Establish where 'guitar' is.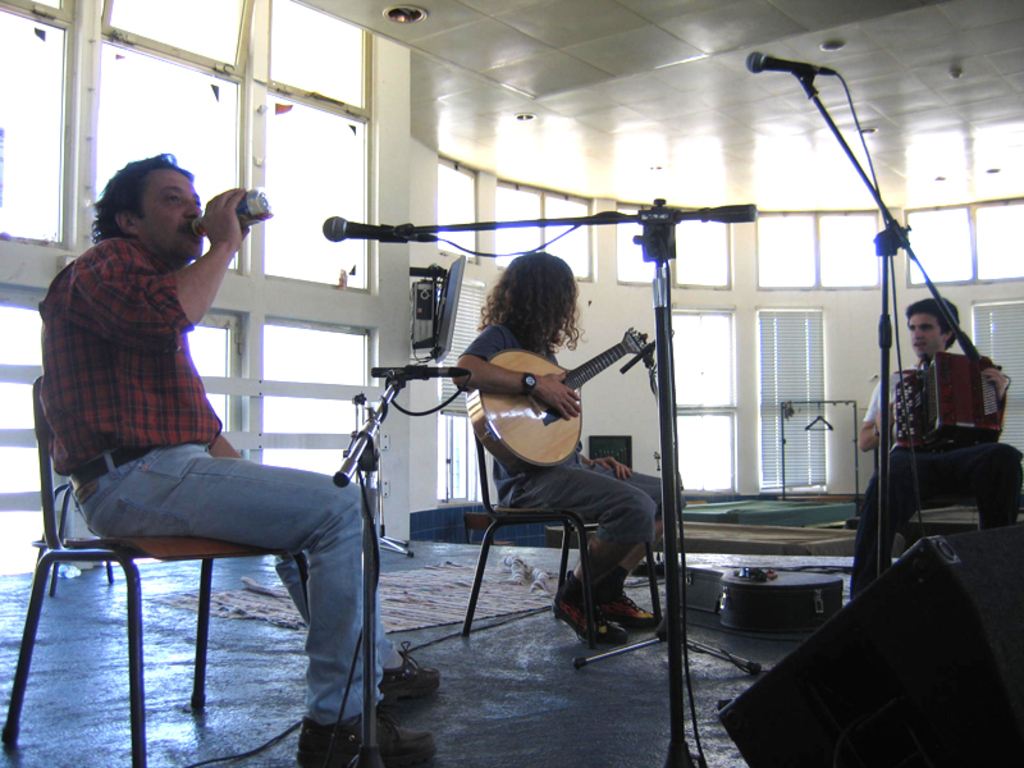
Established at 452:326:660:483.
